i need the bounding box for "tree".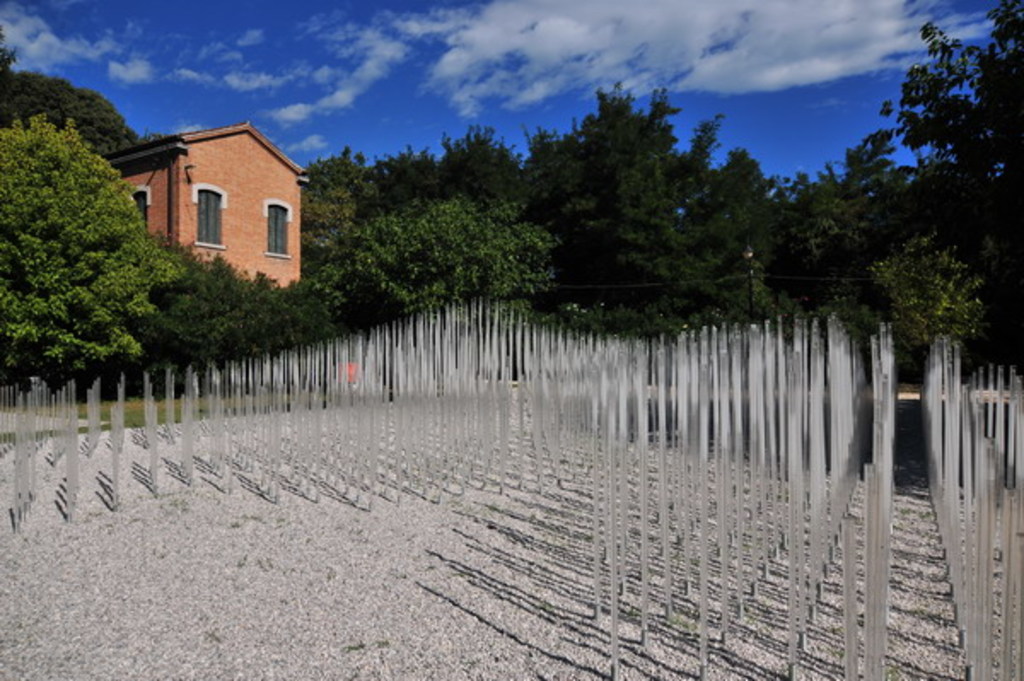
Here it is: x1=294, y1=143, x2=382, y2=256.
